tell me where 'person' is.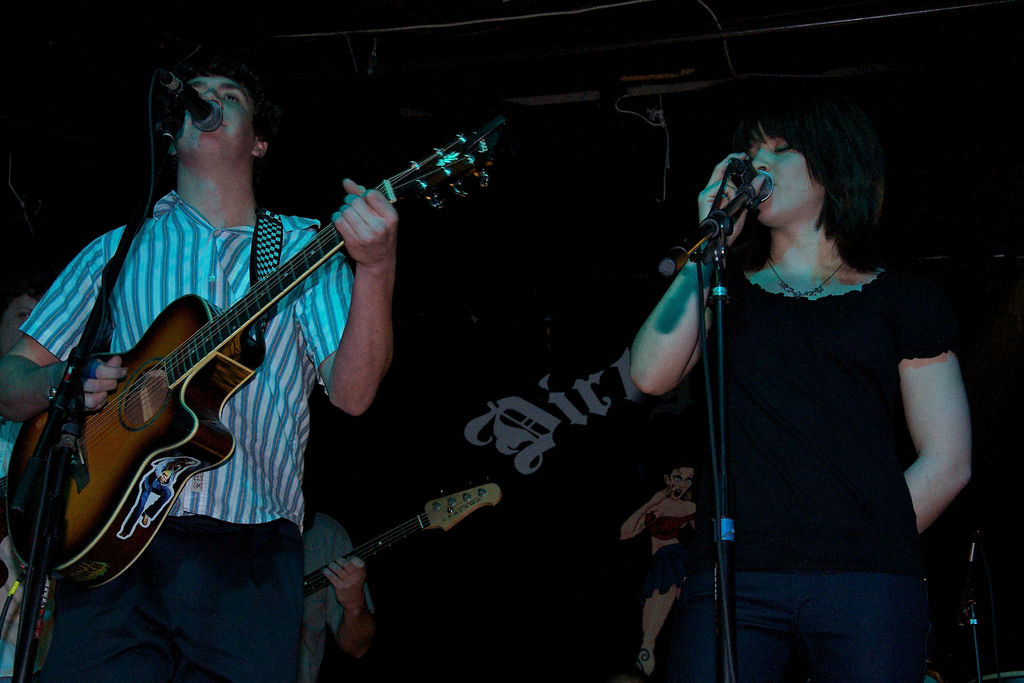
'person' is at (x1=3, y1=276, x2=51, y2=677).
